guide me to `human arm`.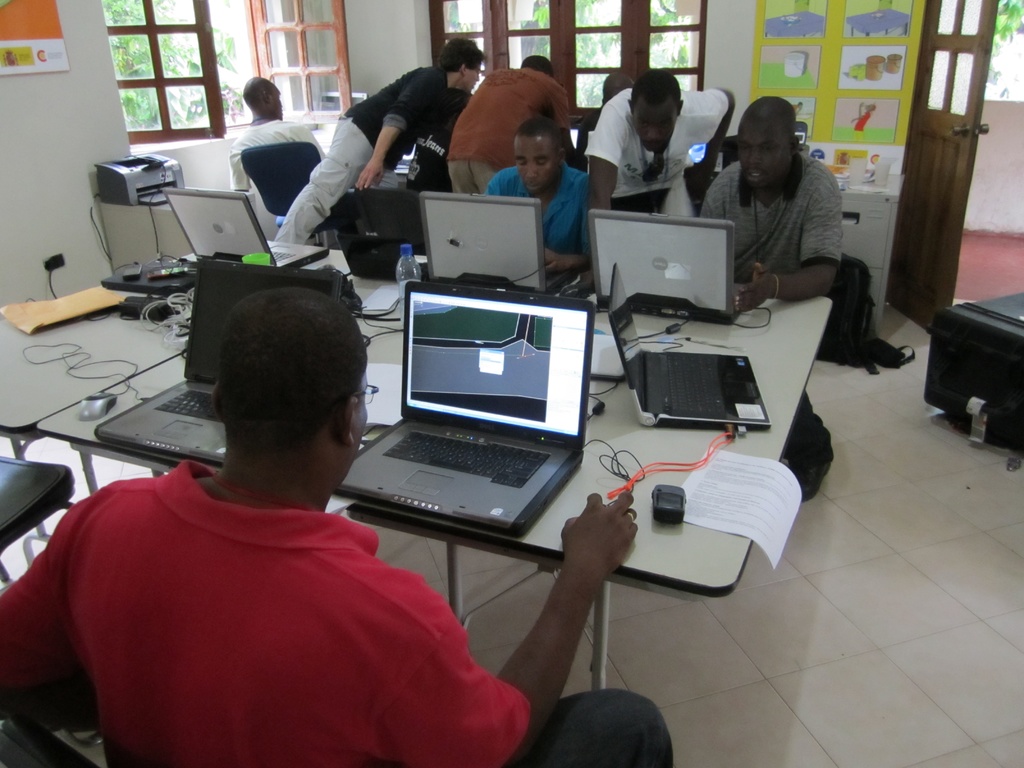
Guidance: bbox=(697, 167, 737, 223).
